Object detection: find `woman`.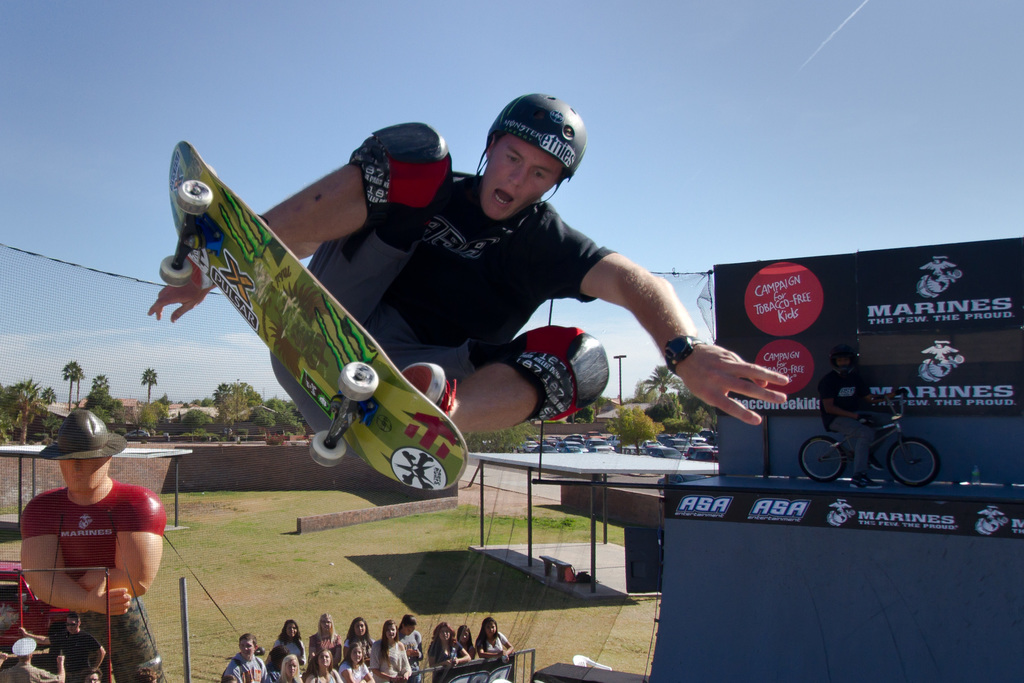
[x1=375, y1=620, x2=408, y2=682].
